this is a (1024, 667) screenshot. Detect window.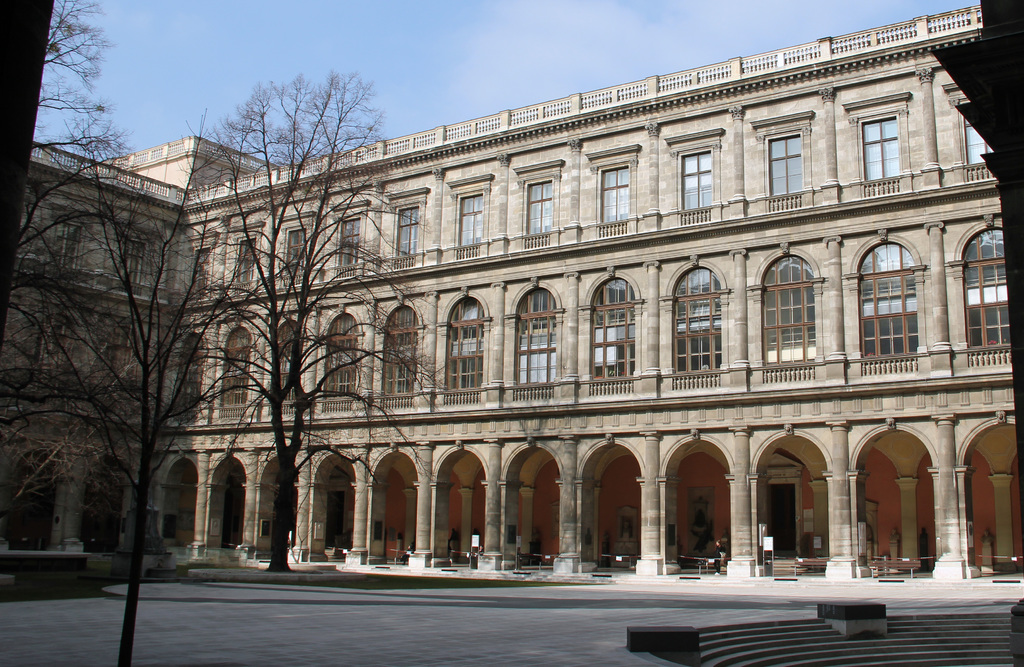
locate(47, 206, 97, 281).
